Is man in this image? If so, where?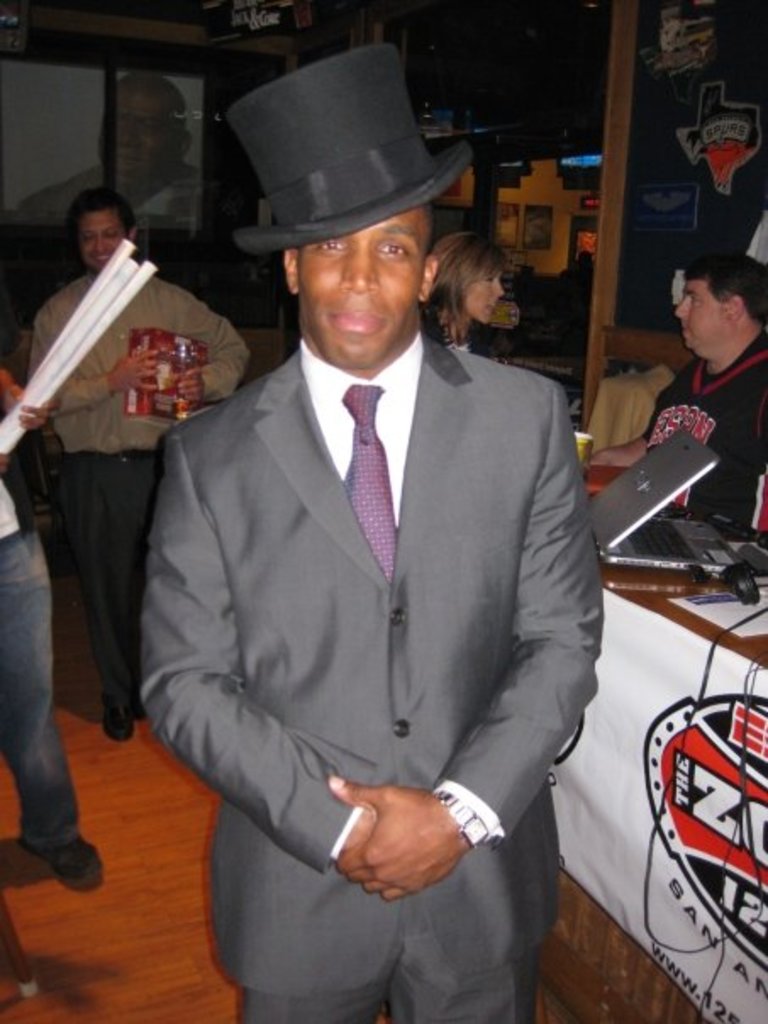
Yes, at (x1=24, y1=192, x2=249, y2=743).
